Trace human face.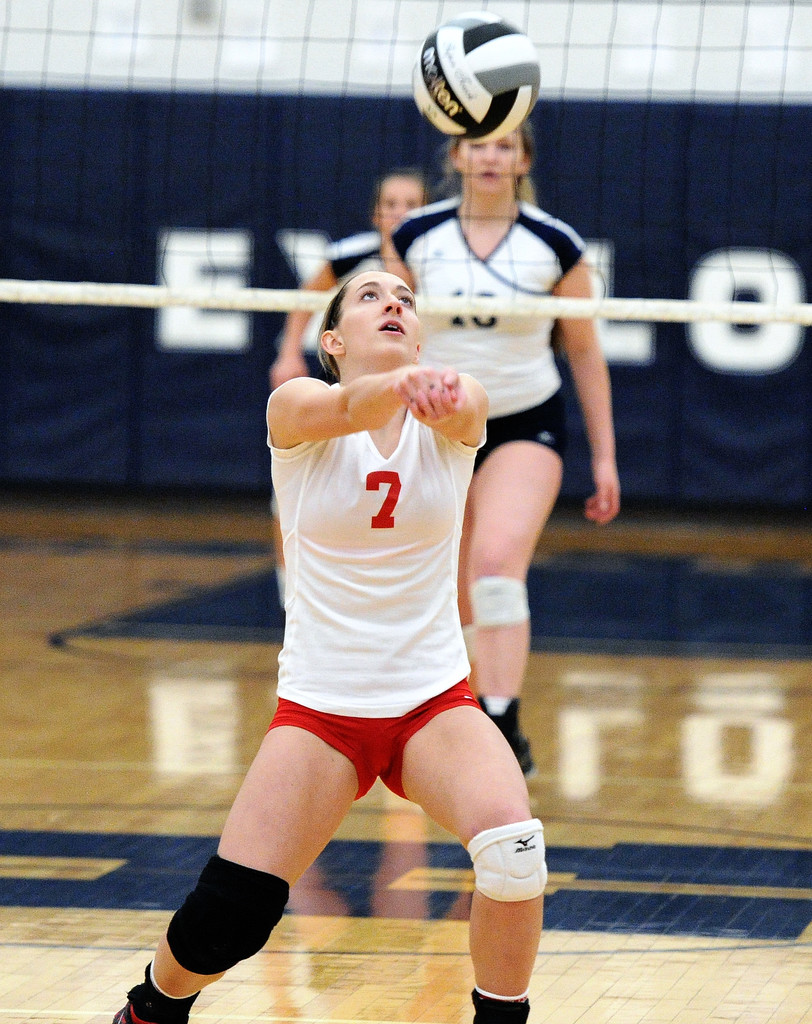
Traced to (338,264,422,355).
